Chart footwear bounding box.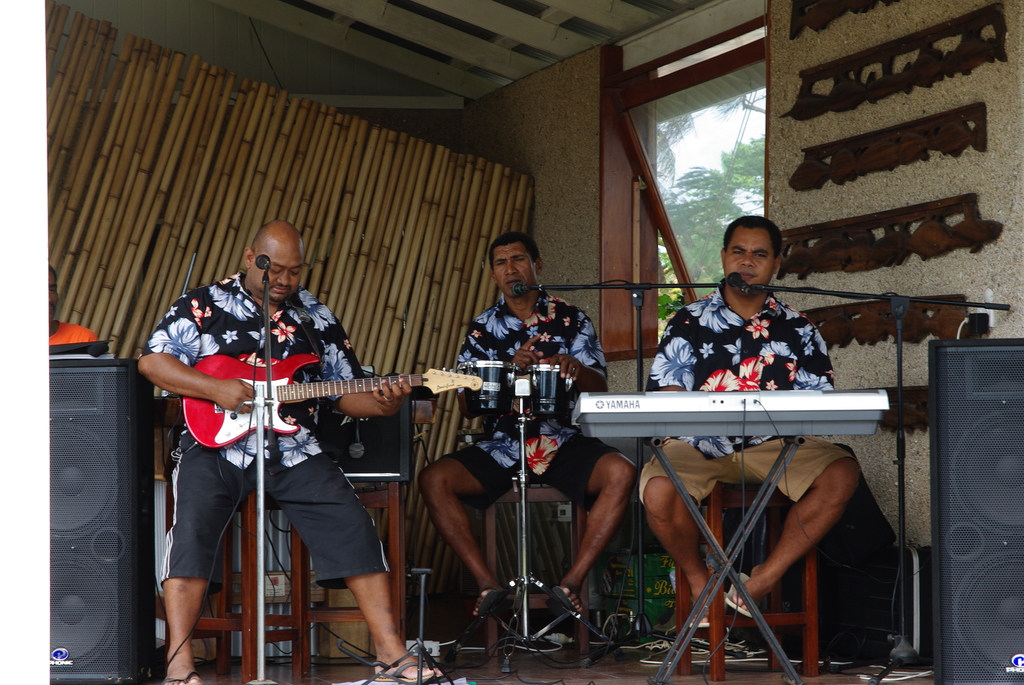
Charted: crop(370, 660, 447, 684).
